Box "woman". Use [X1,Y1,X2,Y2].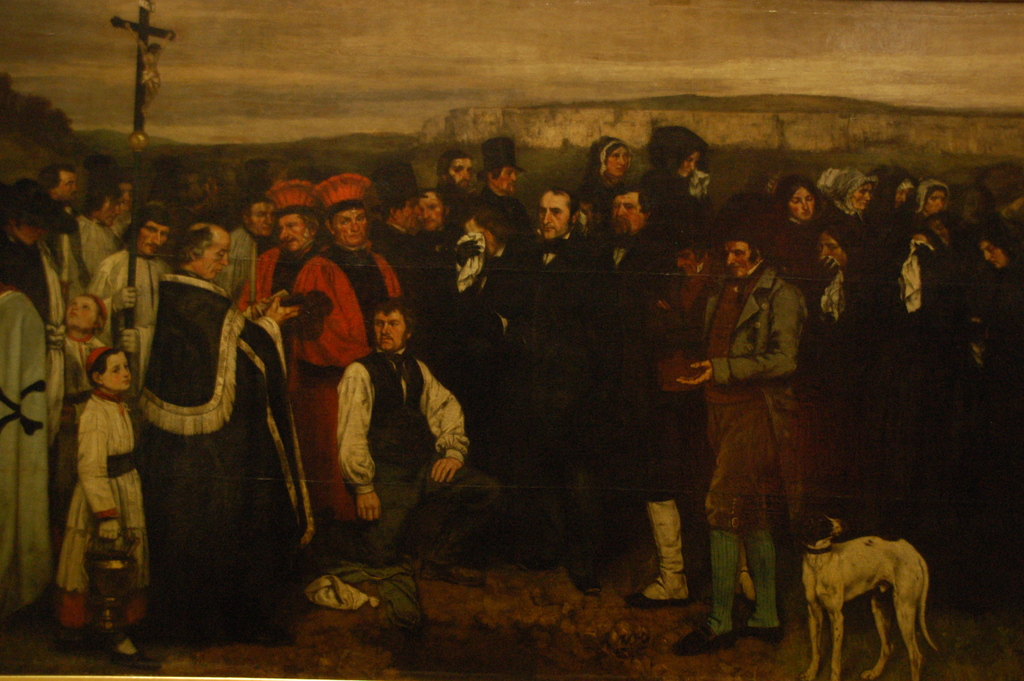
[577,137,632,209].
